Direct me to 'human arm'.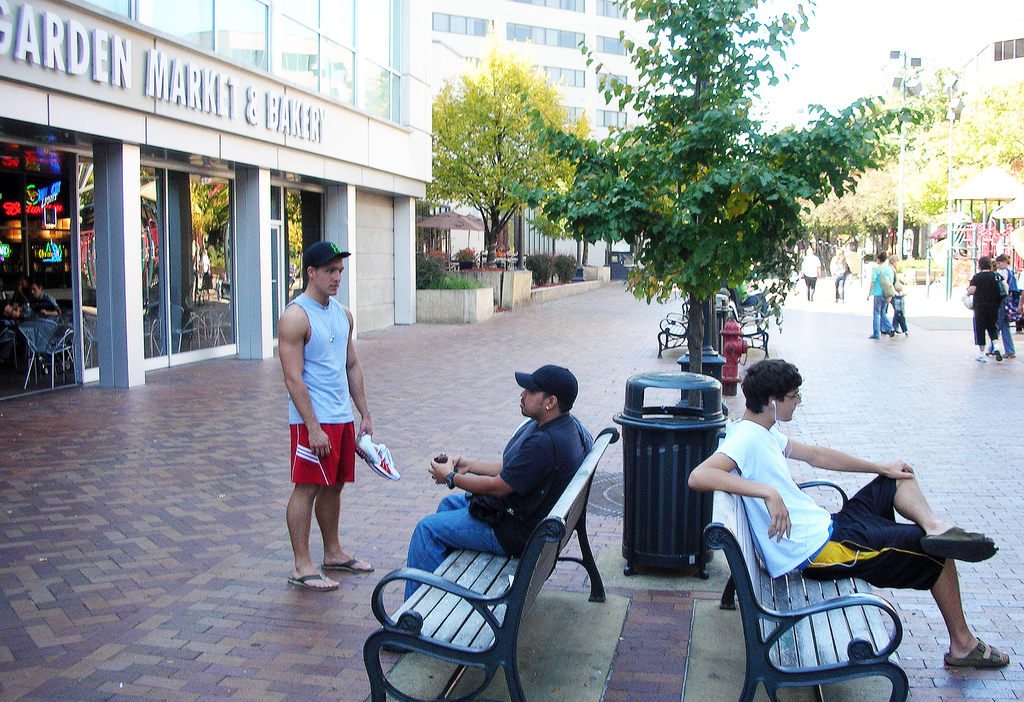
Direction: left=342, top=298, right=379, bottom=450.
